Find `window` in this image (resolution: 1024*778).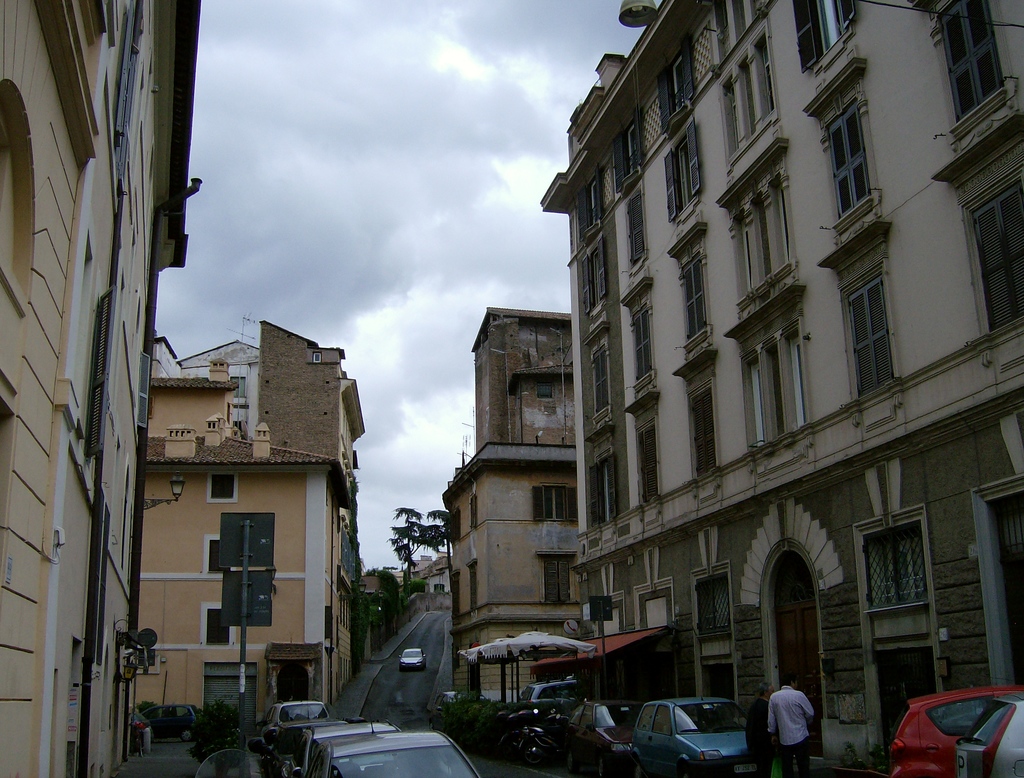
198 598 237 648.
